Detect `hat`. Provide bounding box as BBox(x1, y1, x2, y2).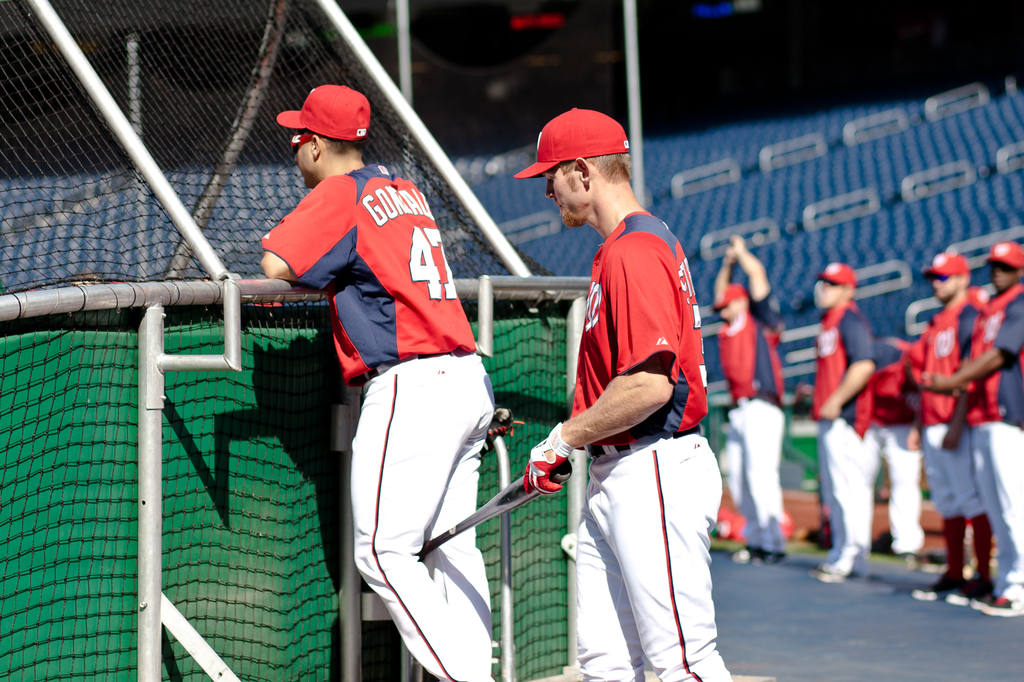
BBox(510, 104, 632, 179).
